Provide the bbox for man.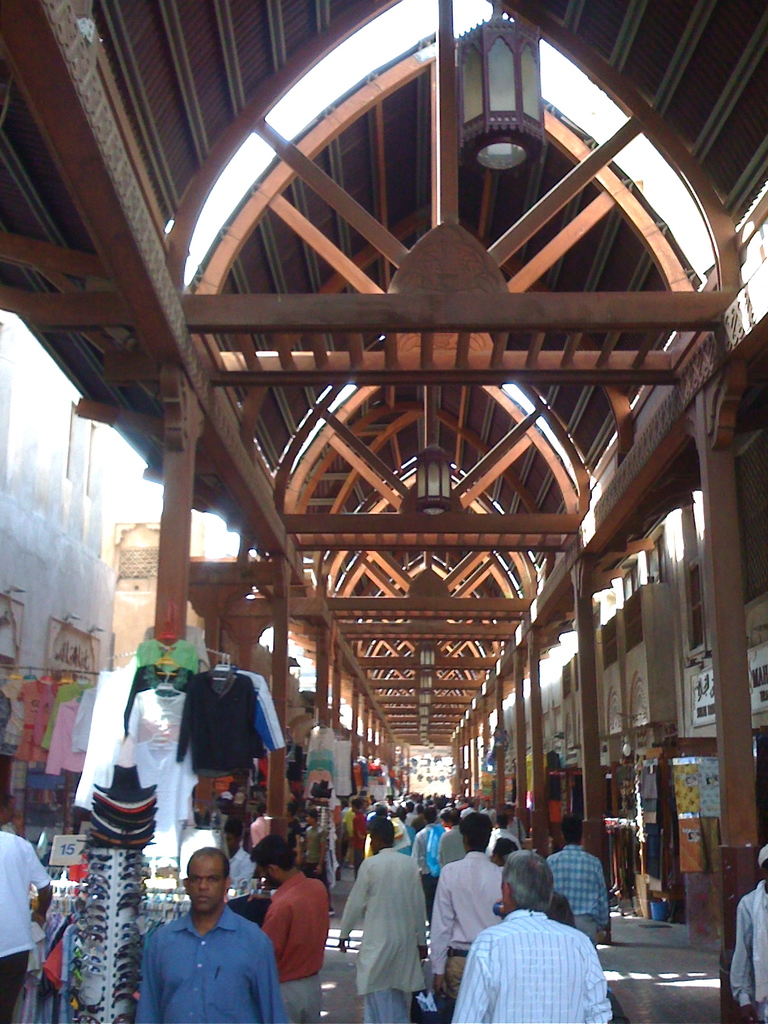
detection(730, 838, 767, 1023).
